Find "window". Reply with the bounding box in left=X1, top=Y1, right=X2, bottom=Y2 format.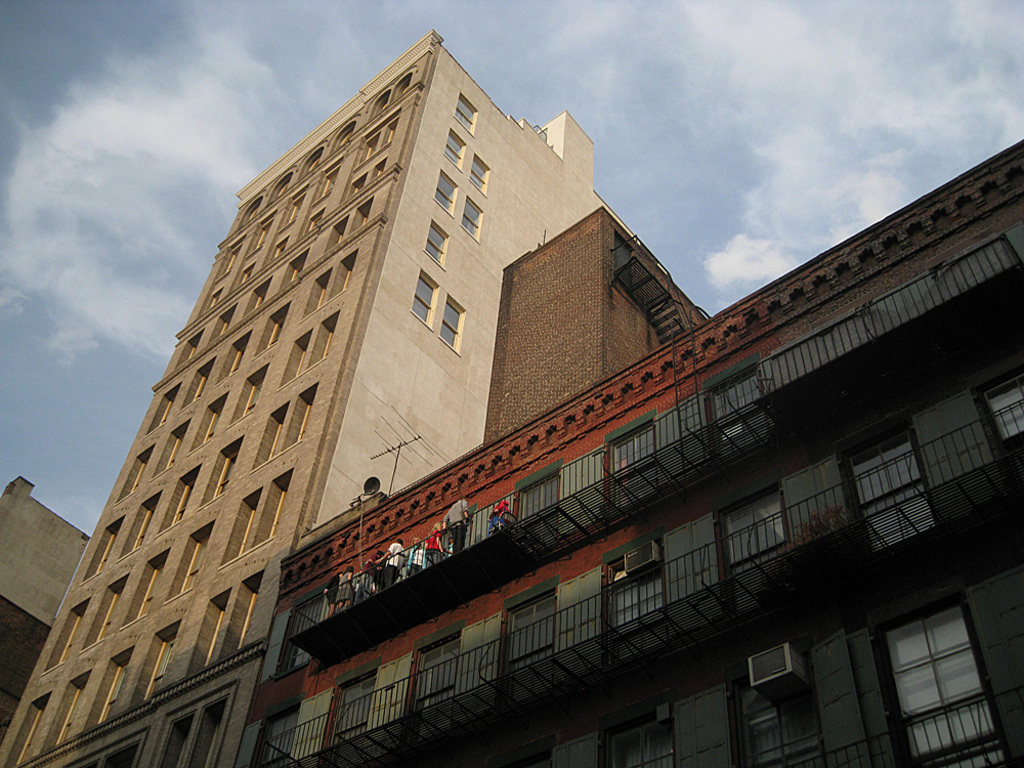
left=281, top=381, right=319, bottom=445.
